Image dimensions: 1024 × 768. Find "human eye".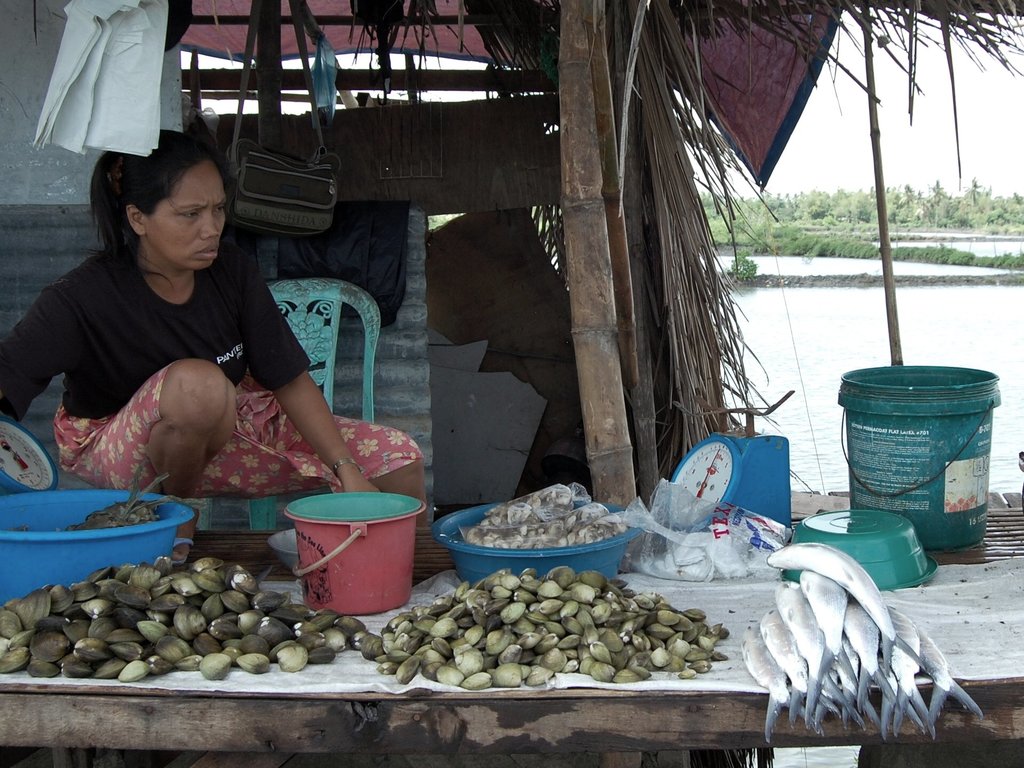
crop(172, 212, 196, 217).
